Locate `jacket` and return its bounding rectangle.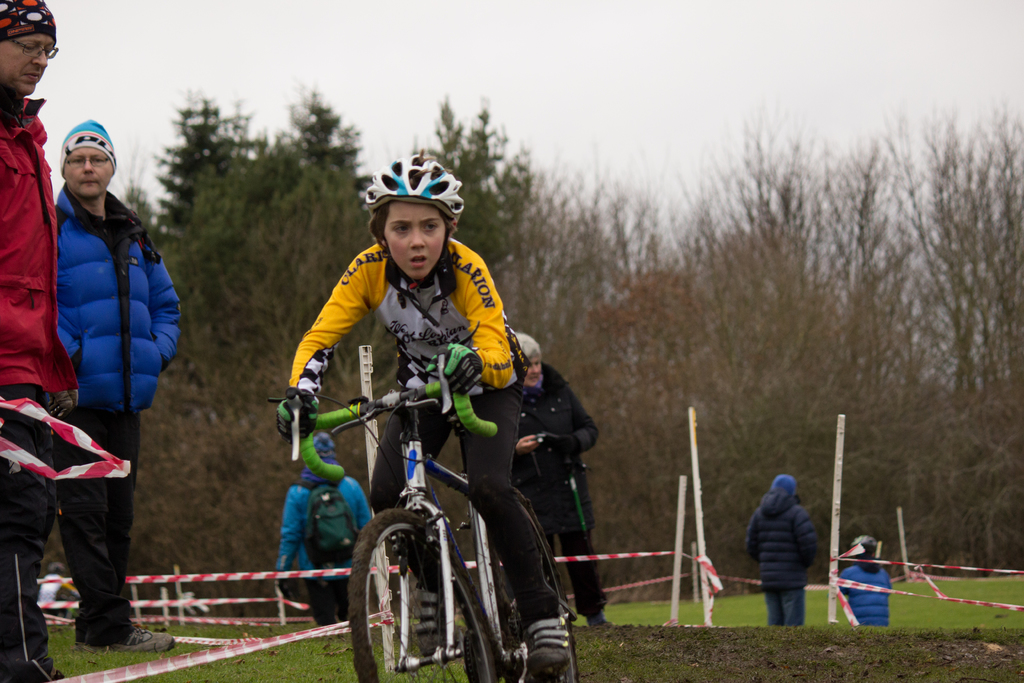
31 154 176 411.
